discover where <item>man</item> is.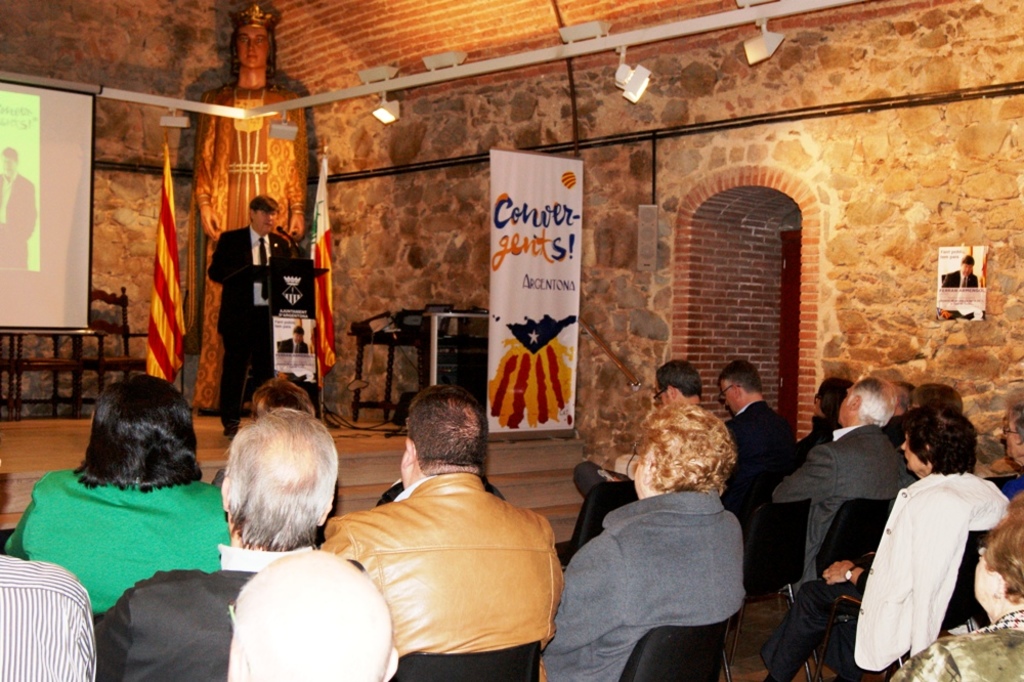
Discovered at [x1=324, y1=383, x2=562, y2=670].
